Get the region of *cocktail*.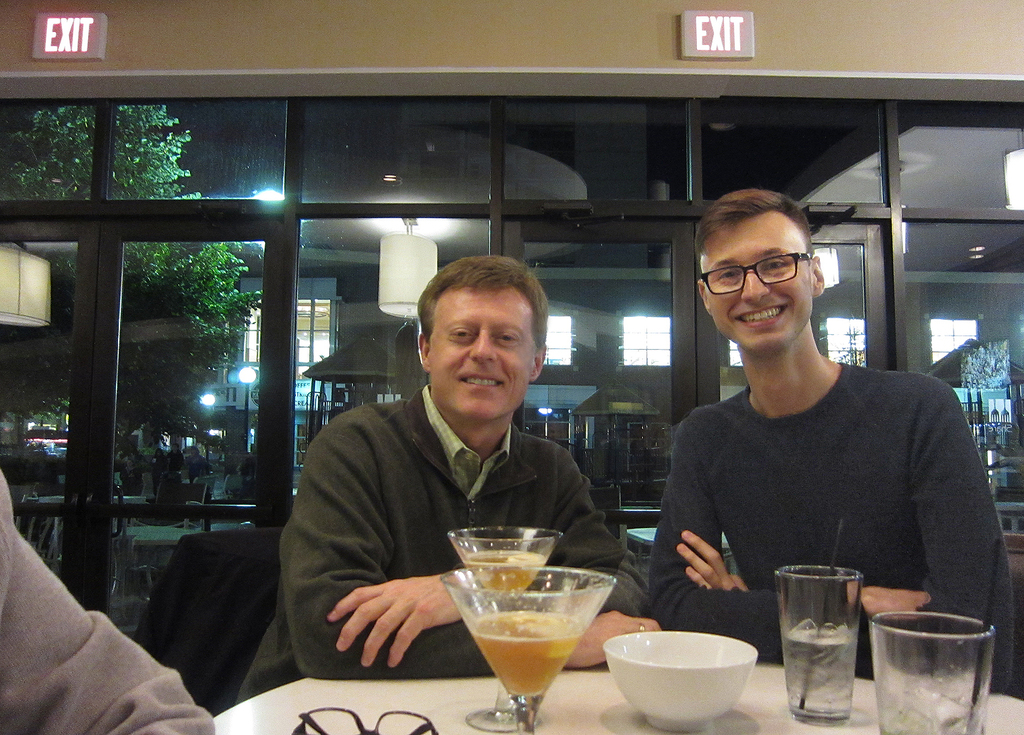
<bbox>855, 606, 996, 731</bbox>.
